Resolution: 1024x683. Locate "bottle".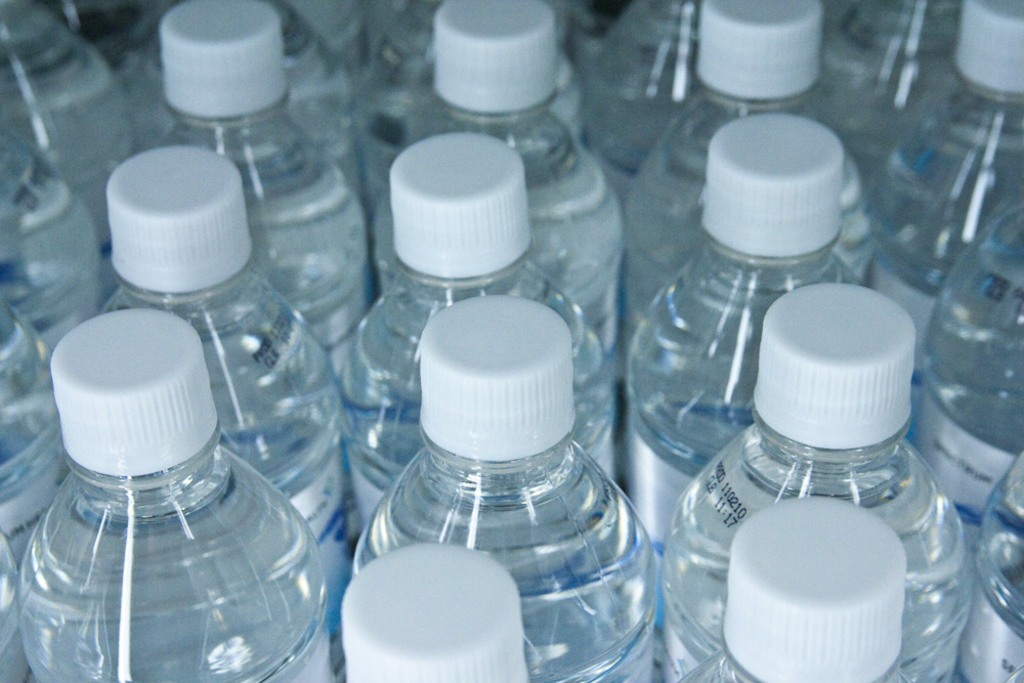
select_region(672, 509, 908, 682).
